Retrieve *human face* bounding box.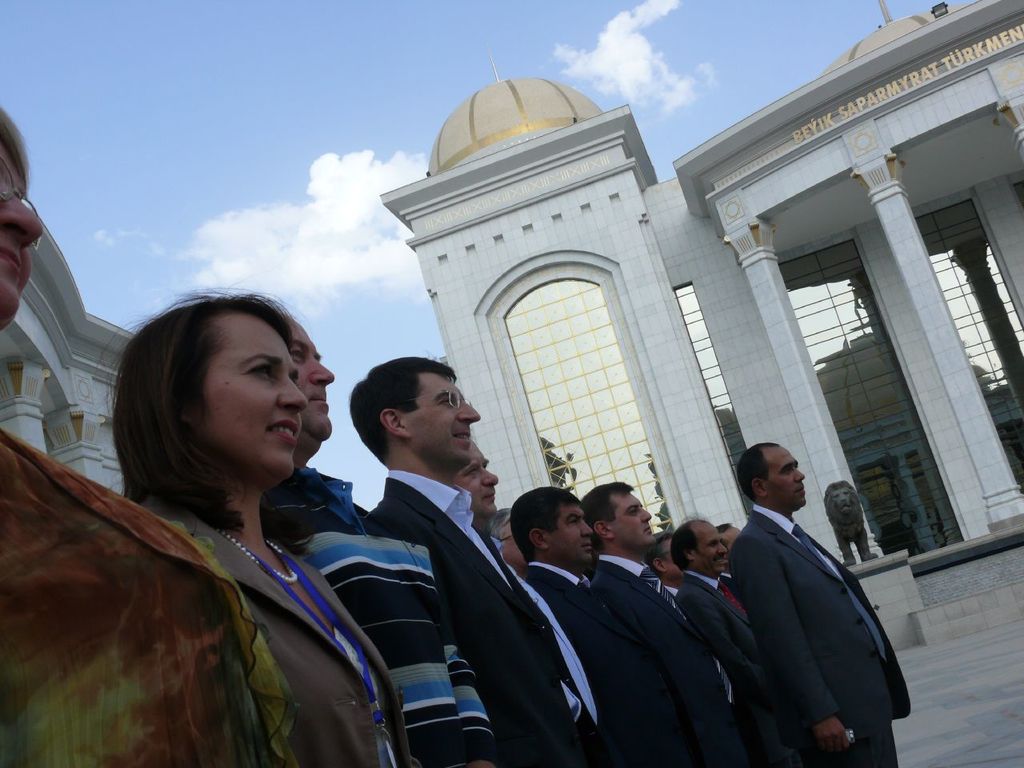
Bounding box: box=[608, 488, 661, 554].
